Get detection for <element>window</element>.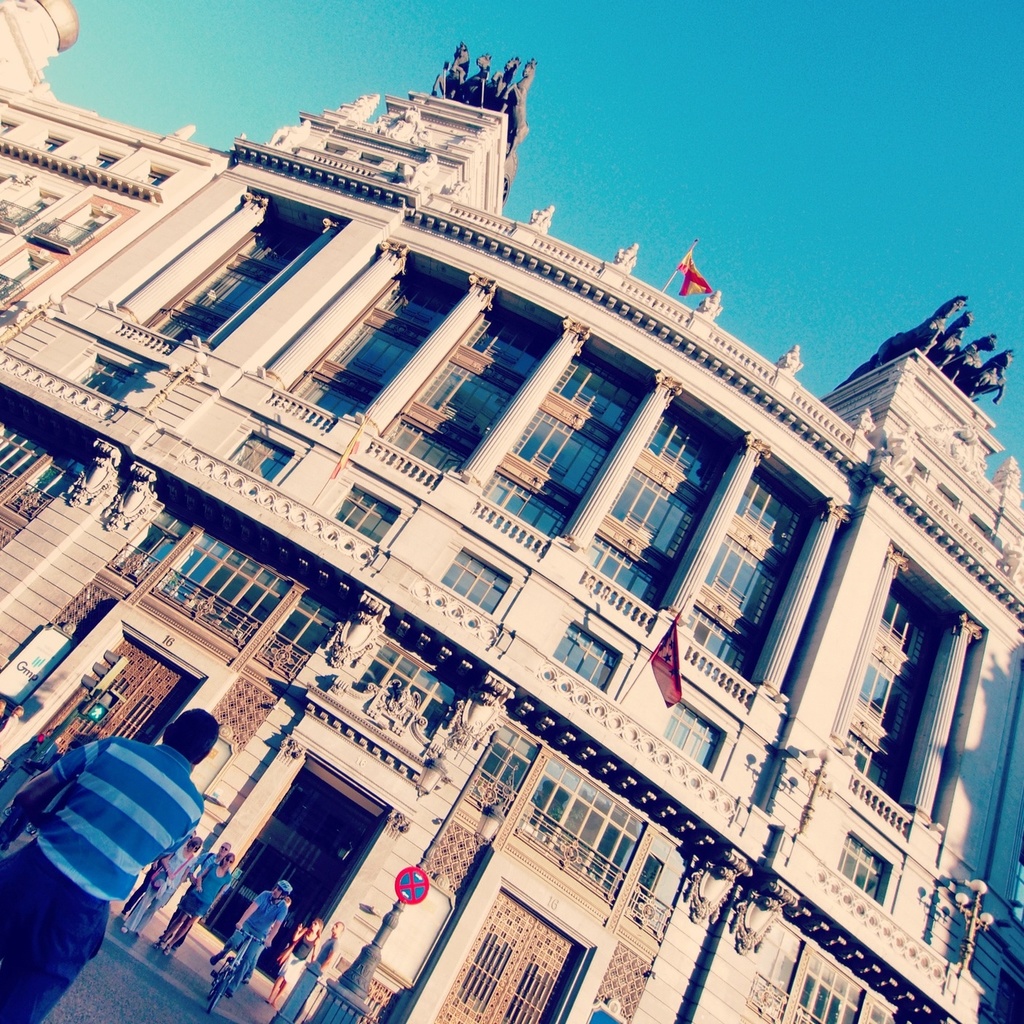
Detection: locate(88, 152, 111, 170).
